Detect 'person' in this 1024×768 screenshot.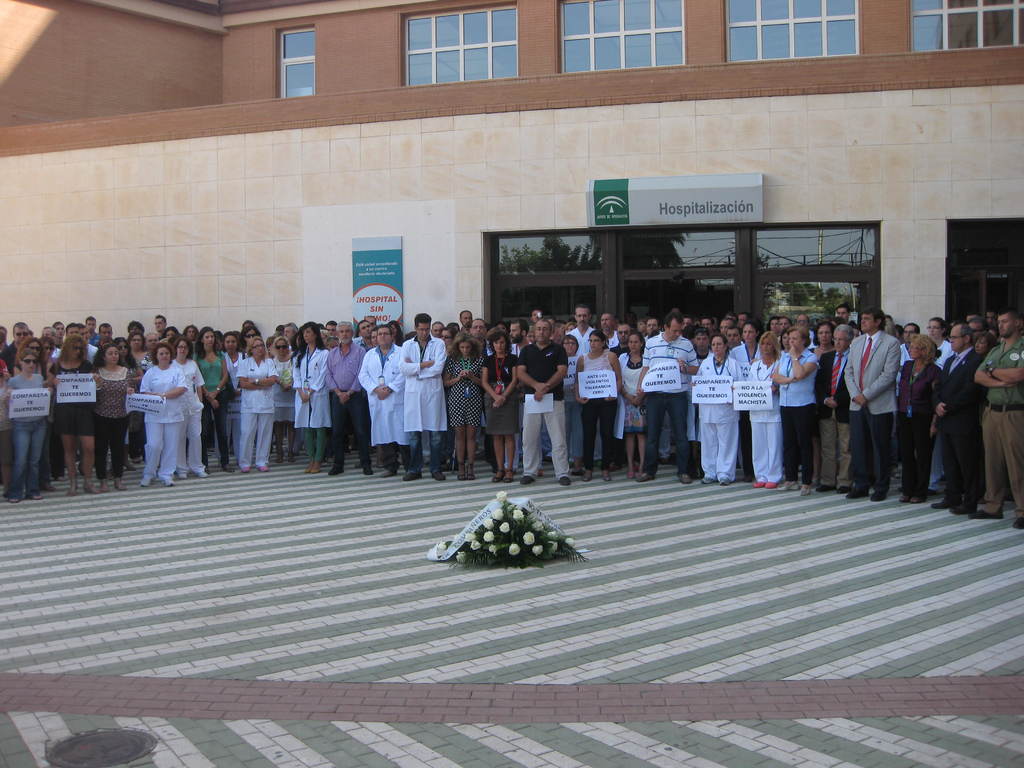
Detection: l=683, t=317, r=691, b=329.
